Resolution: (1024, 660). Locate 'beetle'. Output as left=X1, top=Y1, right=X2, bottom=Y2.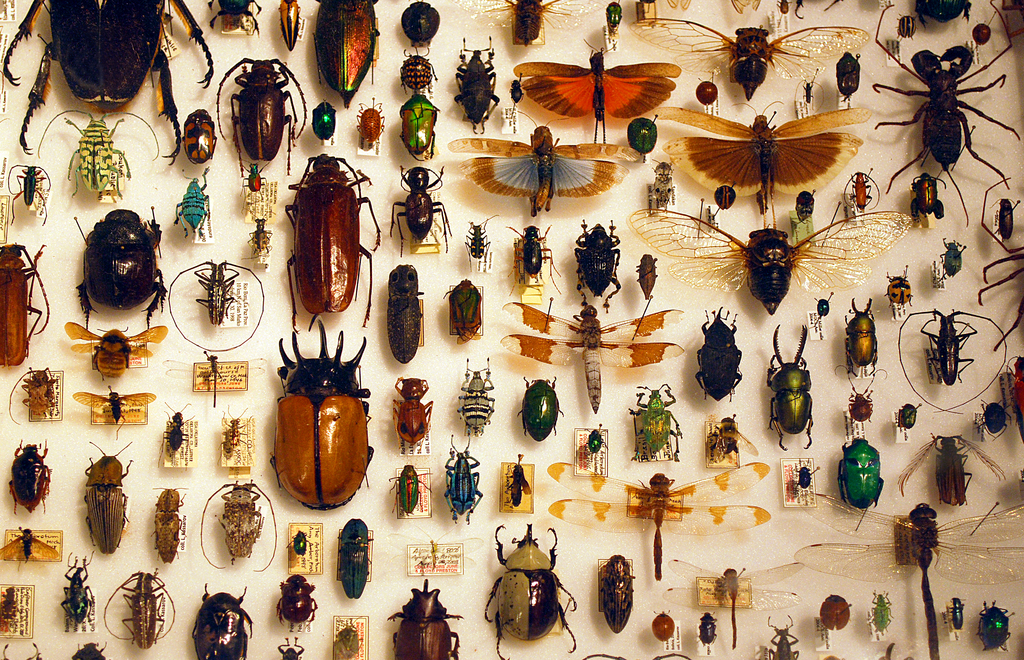
left=901, top=432, right=1002, bottom=507.
